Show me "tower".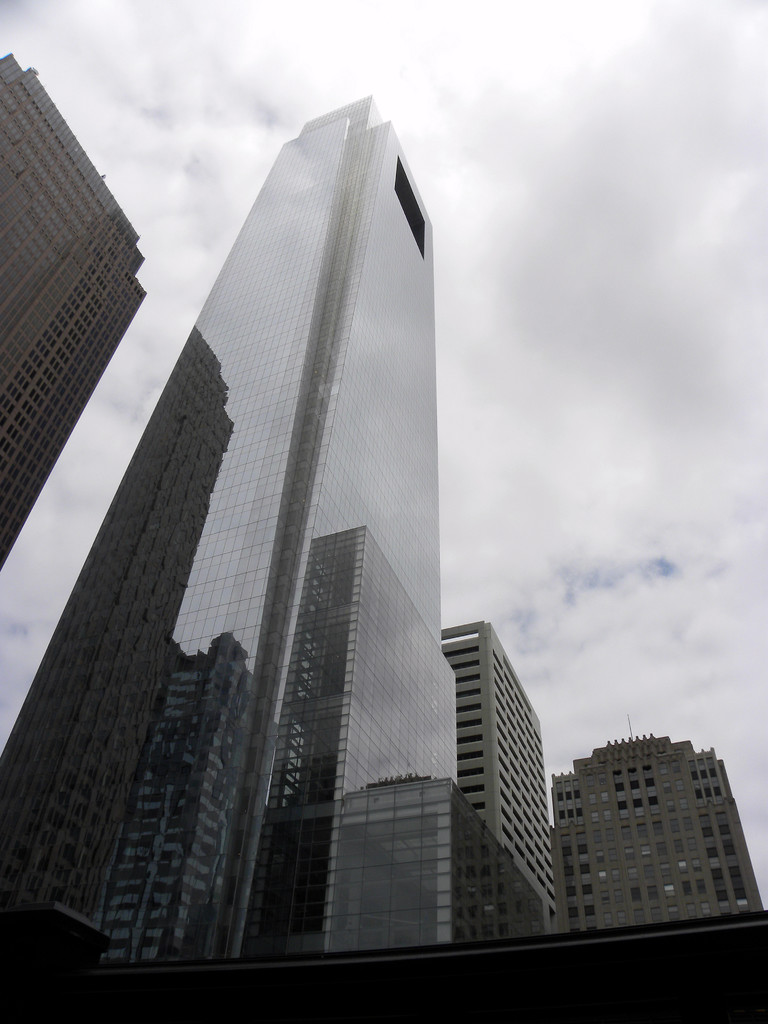
"tower" is here: (65, 83, 492, 870).
